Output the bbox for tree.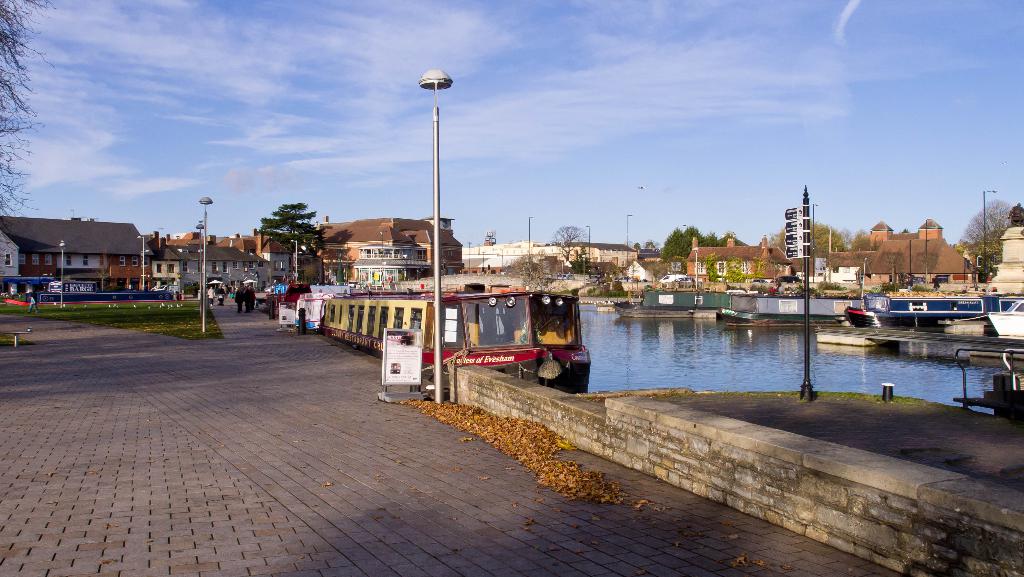
<bbox>628, 238, 645, 255</bbox>.
